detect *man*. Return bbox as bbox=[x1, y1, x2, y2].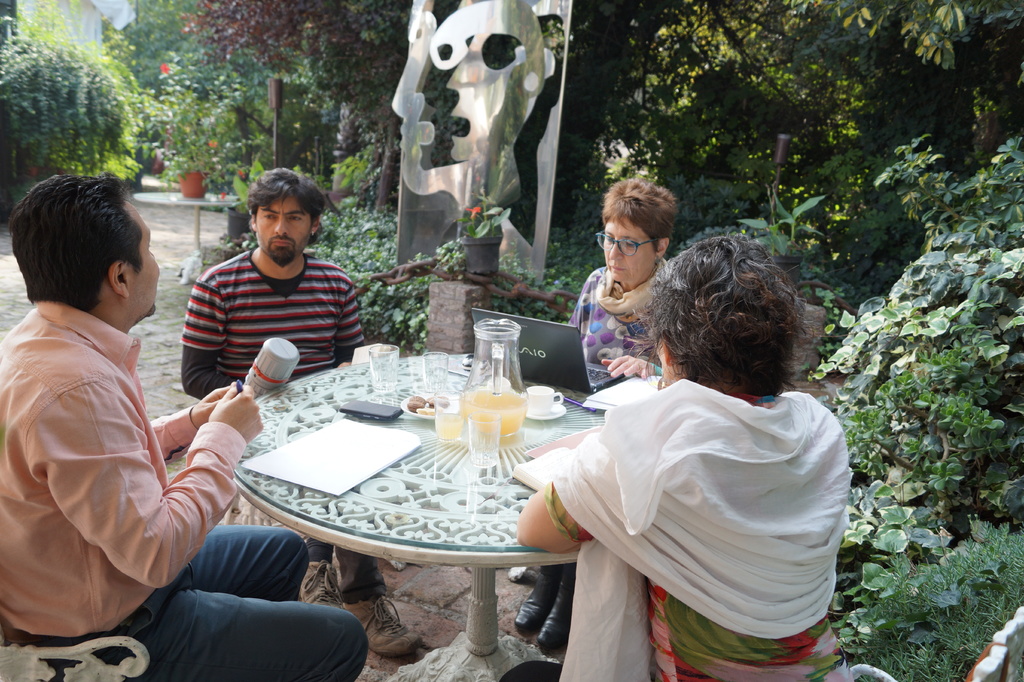
bbox=[0, 170, 371, 681].
